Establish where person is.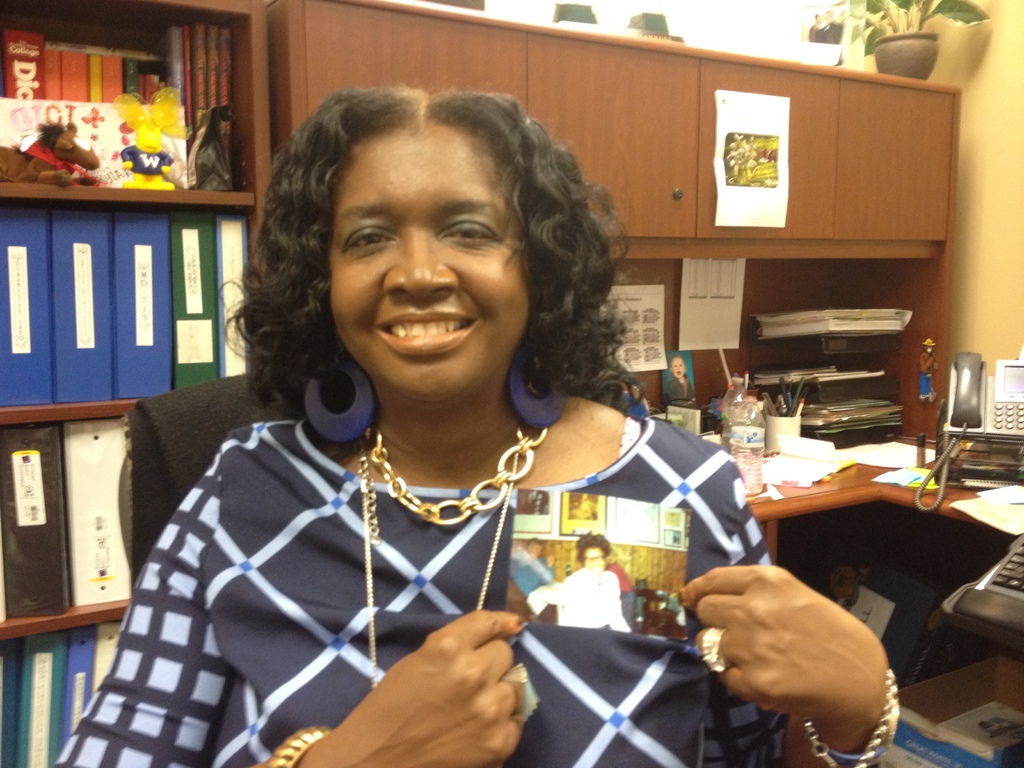
Established at <region>510, 536, 556, 617</region>.
